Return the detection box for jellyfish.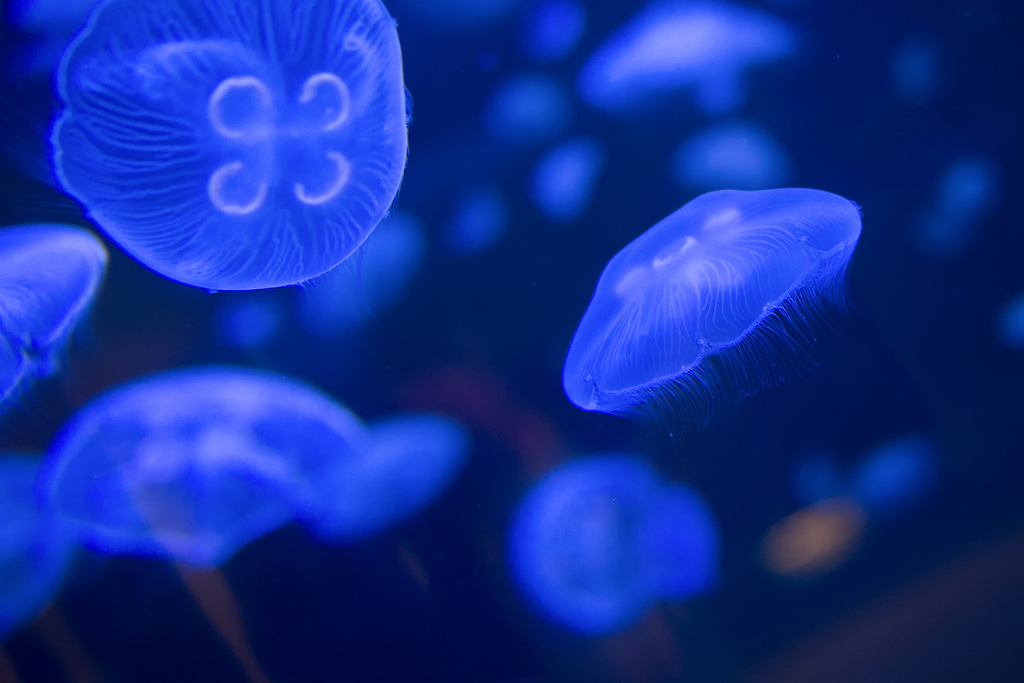
(x1=581, y1=0, x2=799, y2=110).
